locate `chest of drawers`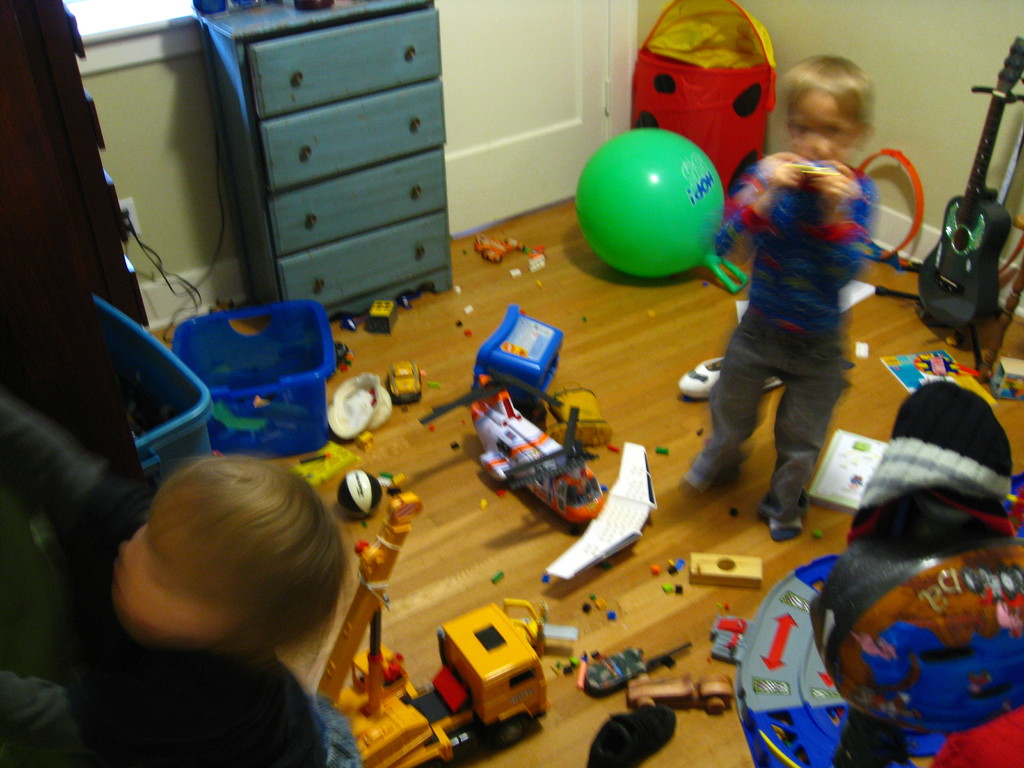
l=188, t=0, r=454, b=326
